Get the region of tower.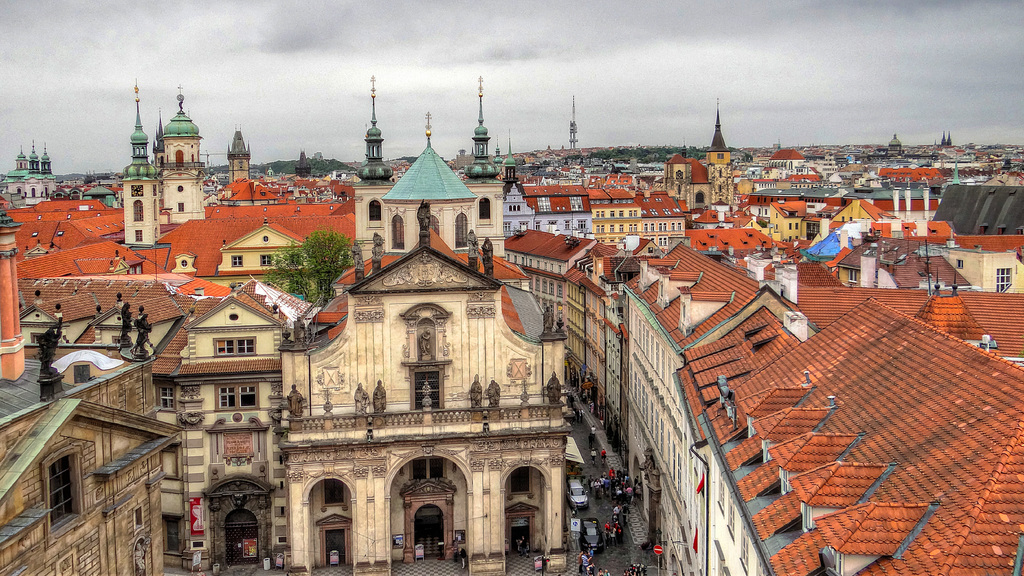
[left=1, top=131, right=58, bottom=202].
